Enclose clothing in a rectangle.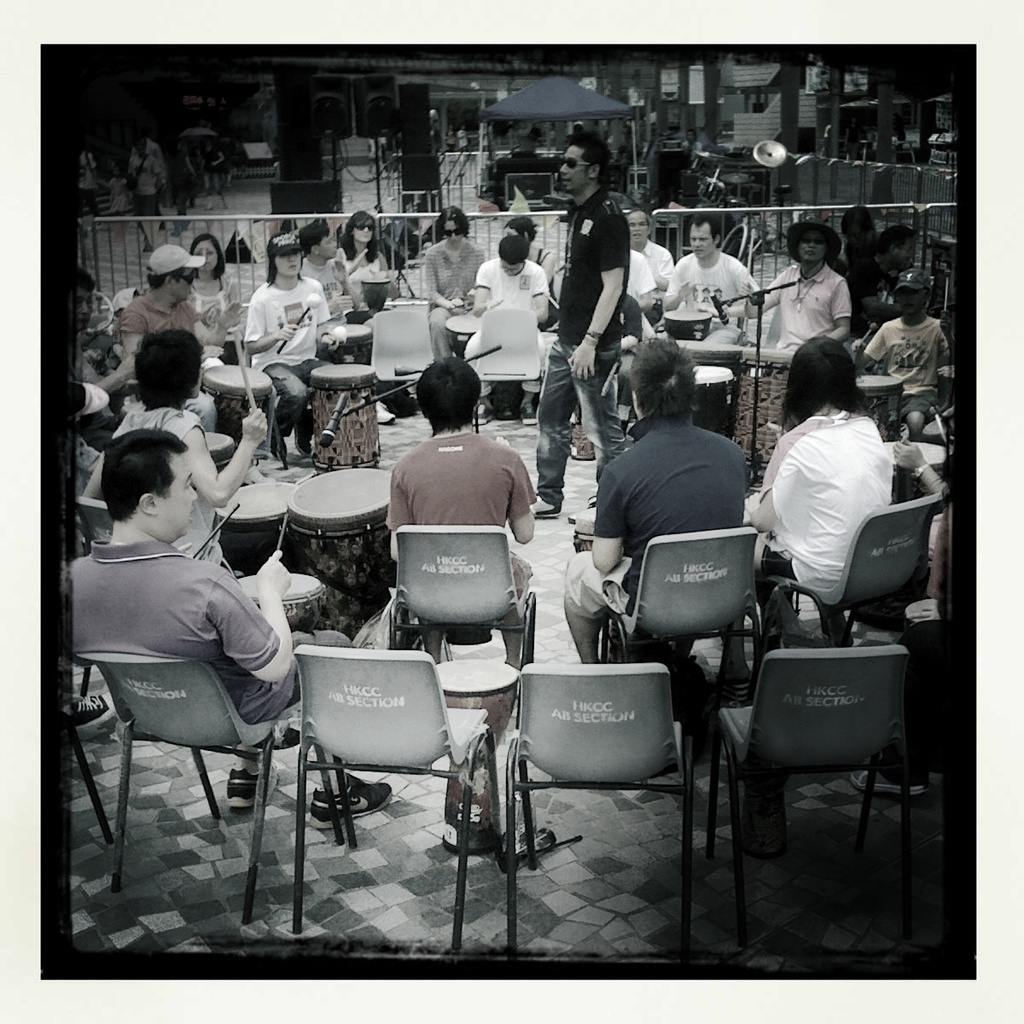
<region>55, 535, 359, 722</region>.
